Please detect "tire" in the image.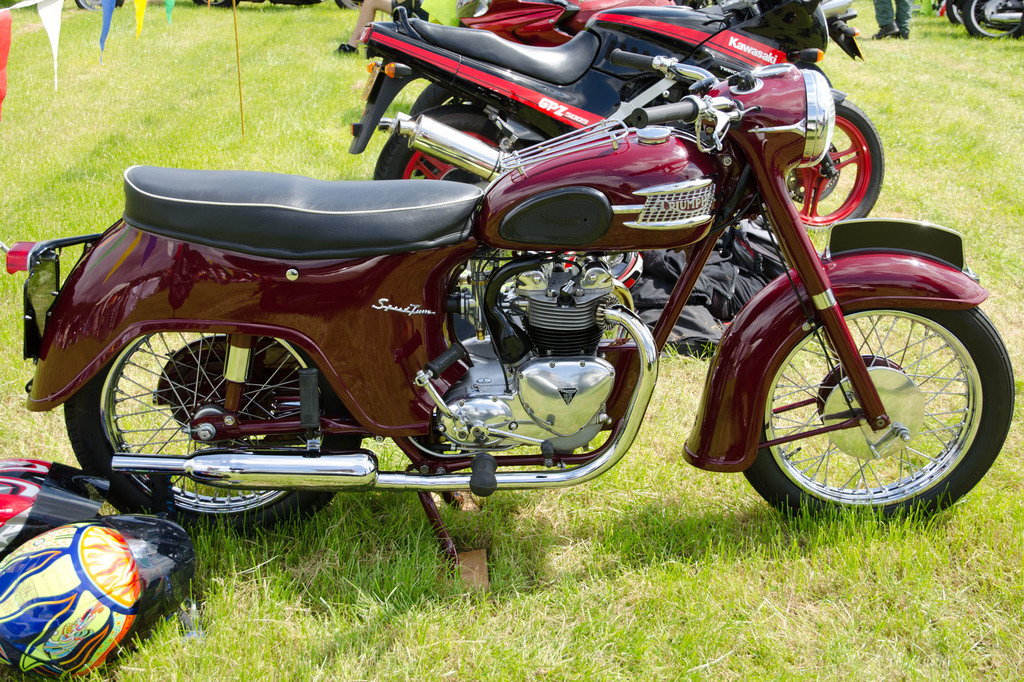
bbox=(813, 101, 885, 232).
